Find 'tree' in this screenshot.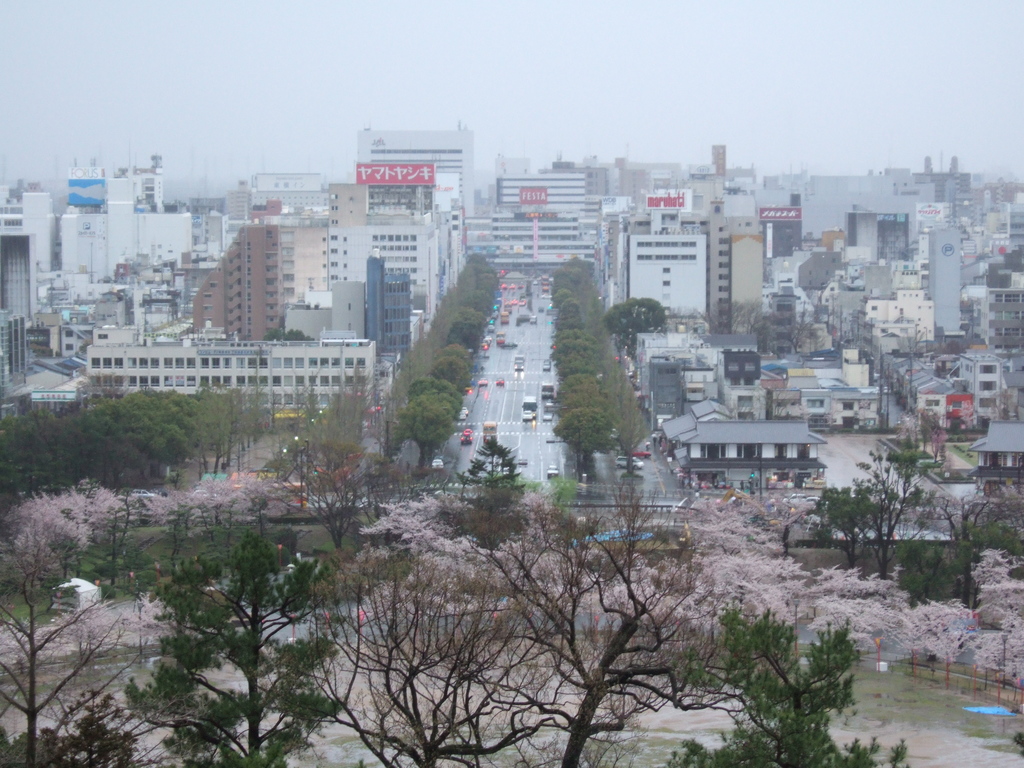
The bounding box for 'tree' is [x1=687, y1=294, x2=762, y2=337].
